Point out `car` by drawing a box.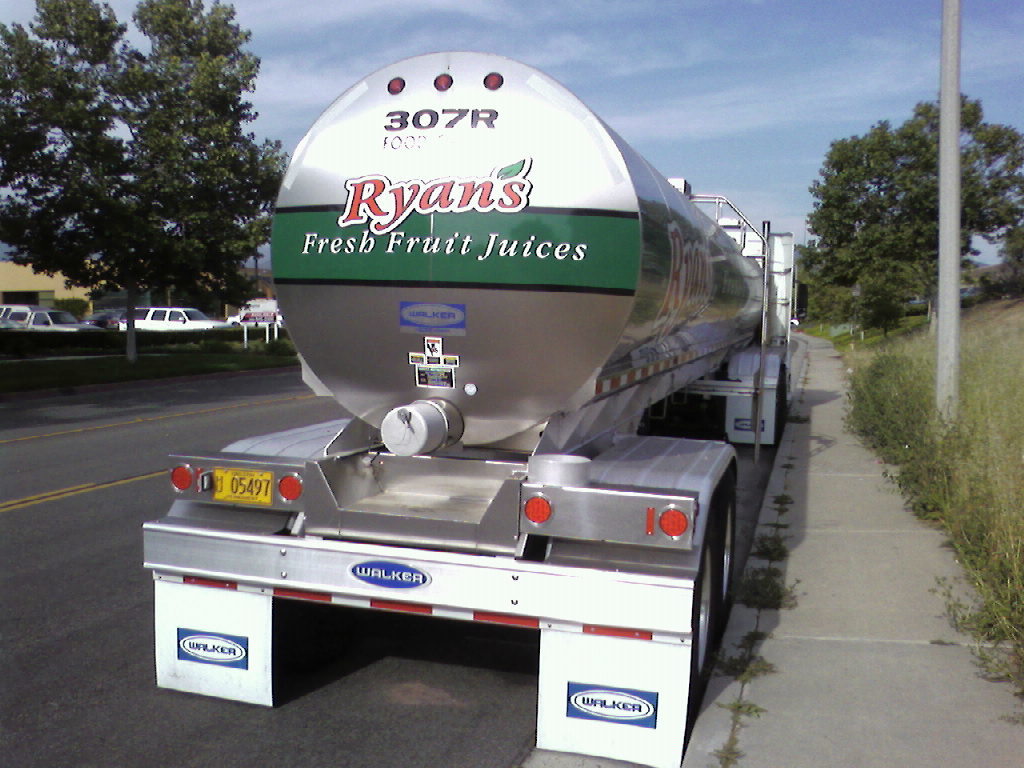
<region>114, 305, 229, 330</region>.
